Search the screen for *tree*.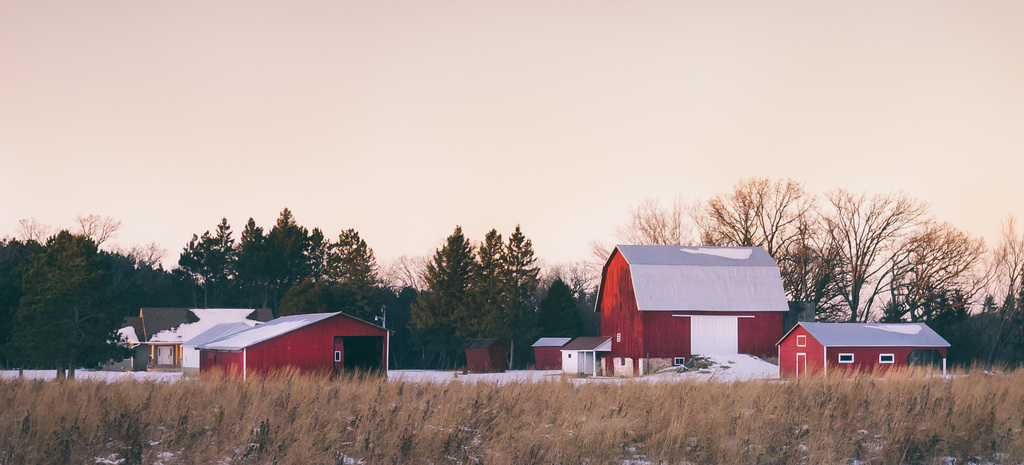
Found at [470, 218, 516, 316].
